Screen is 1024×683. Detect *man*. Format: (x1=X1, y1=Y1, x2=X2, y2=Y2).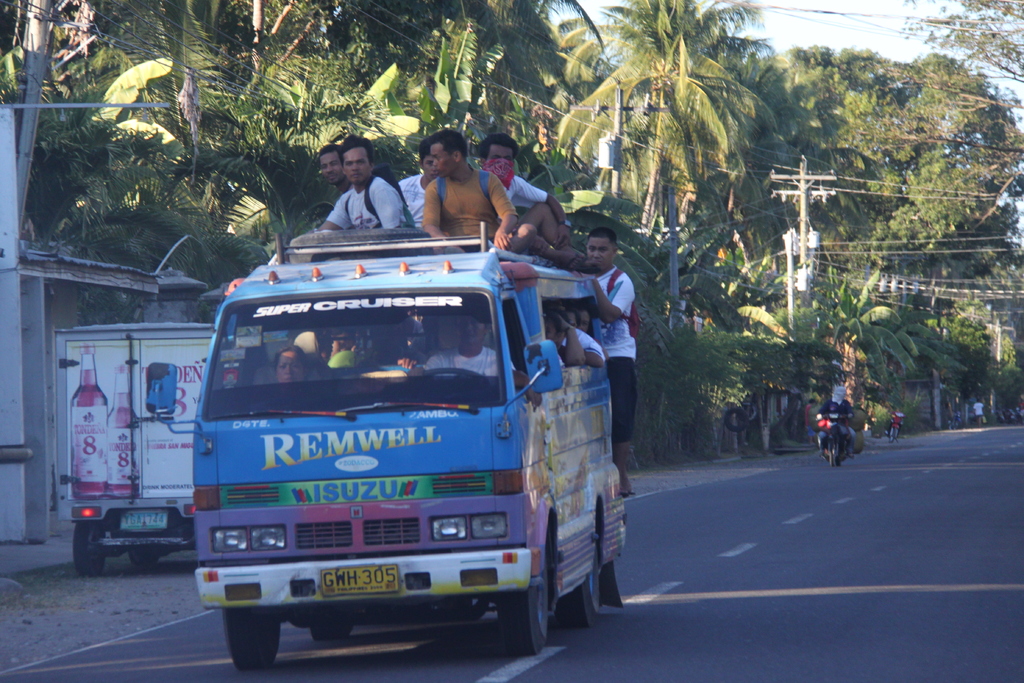
(x1=482, y1=138, x2=588, y2=266).
